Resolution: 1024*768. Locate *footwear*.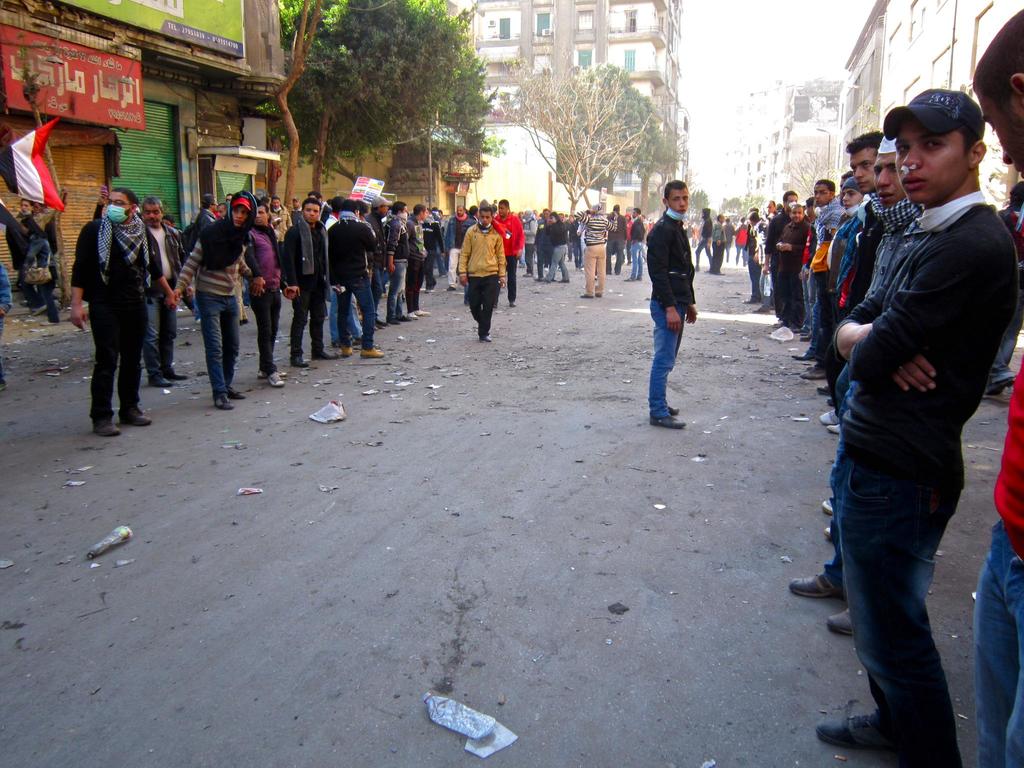
x1=30, y1=305, x2=46, y2=314.
